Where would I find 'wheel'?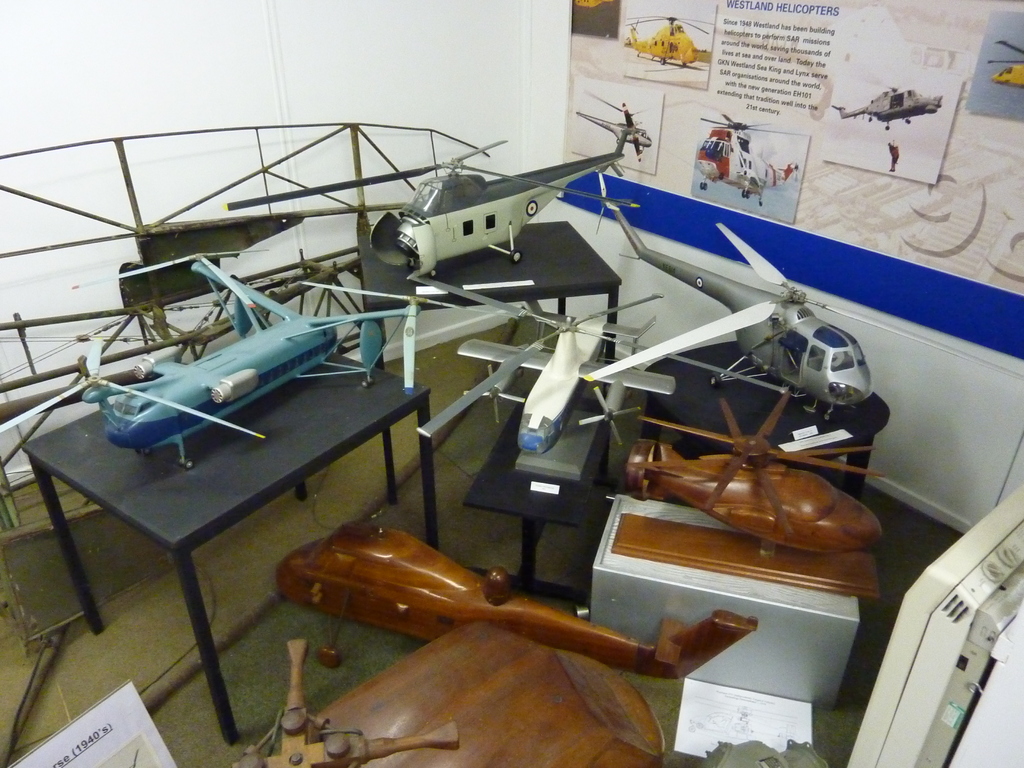
At locate(885, 125, 892, 129).
